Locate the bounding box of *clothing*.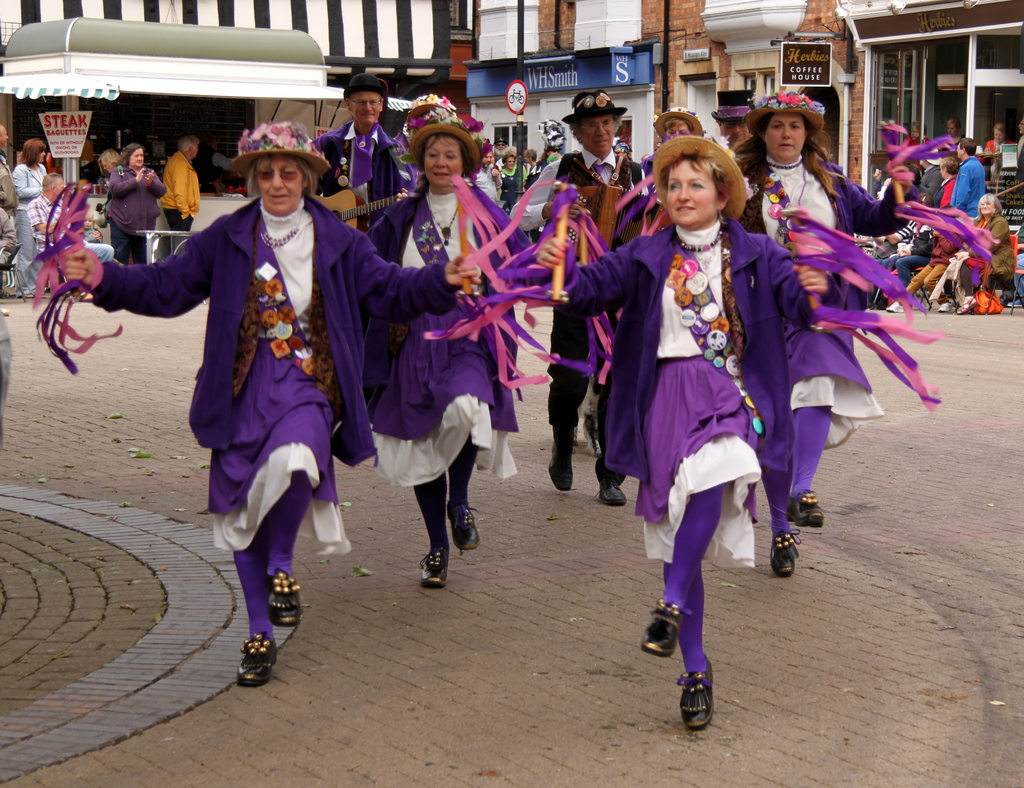
Bounding box: box(102, 168, 163, 241).
